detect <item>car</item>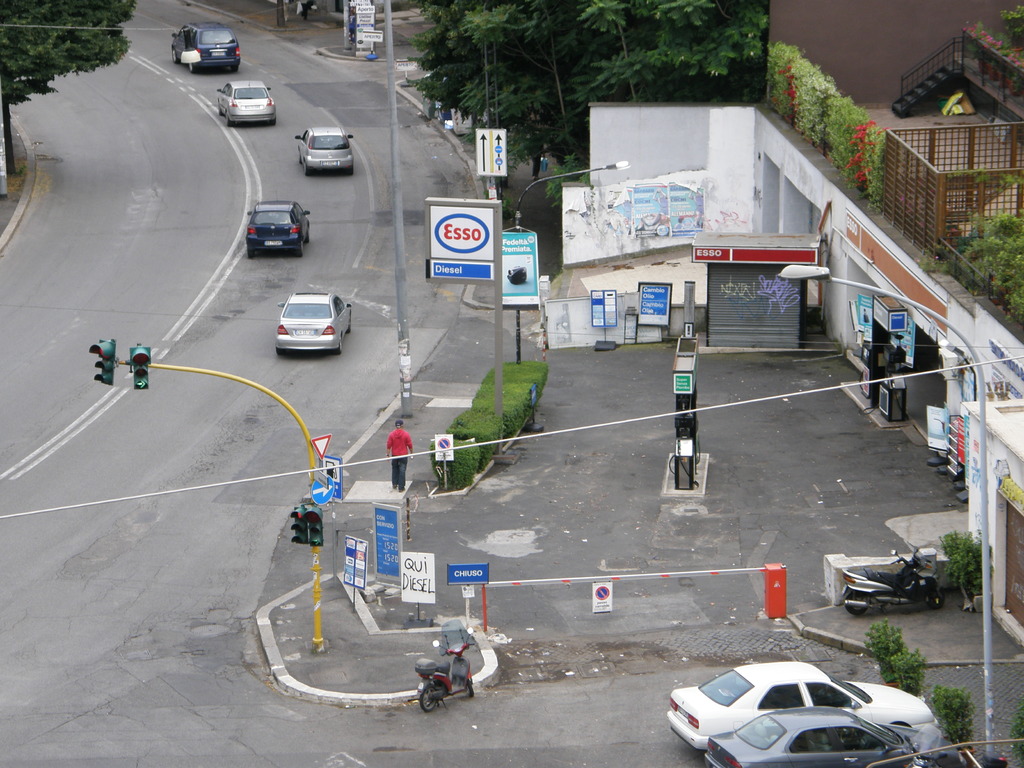
[x1=245, y1=199, x2=314, y2=261]
